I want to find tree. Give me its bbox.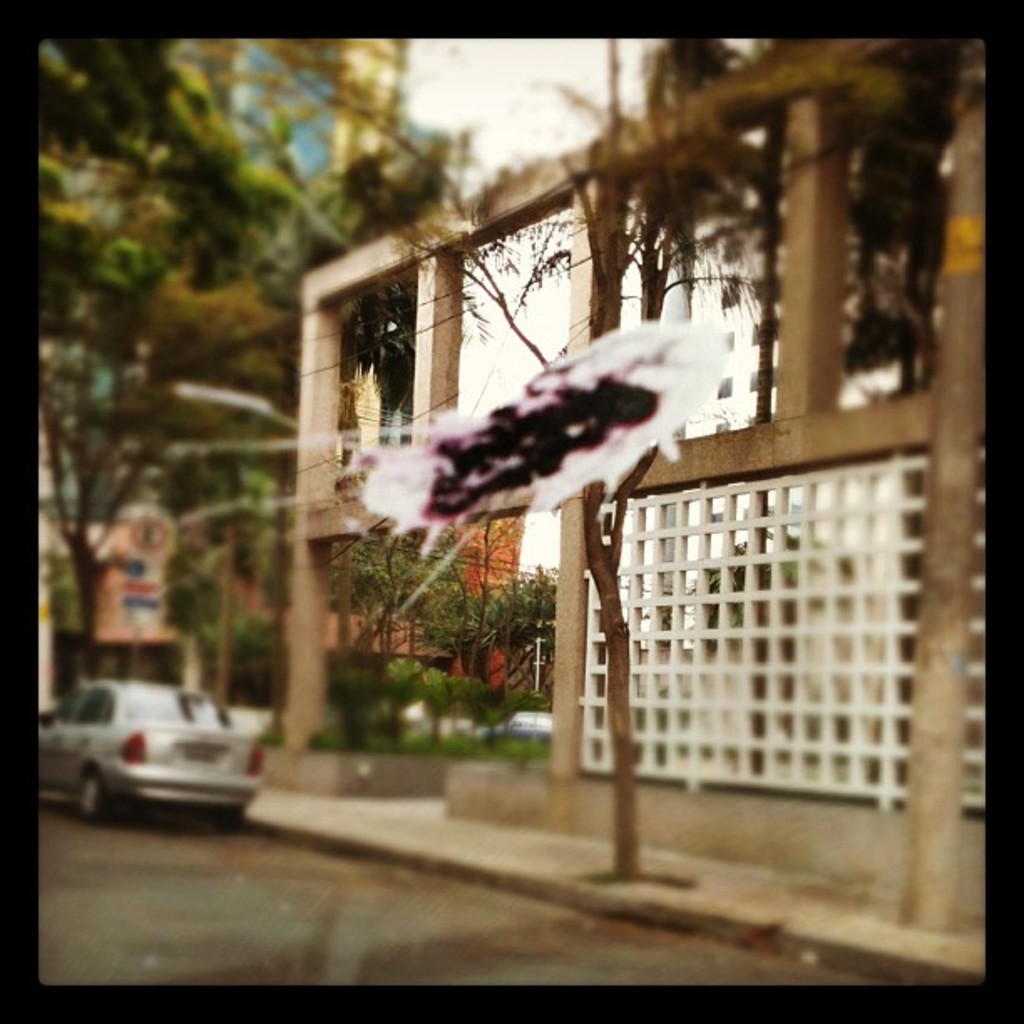
bbox(259, 37, 430, 136).
